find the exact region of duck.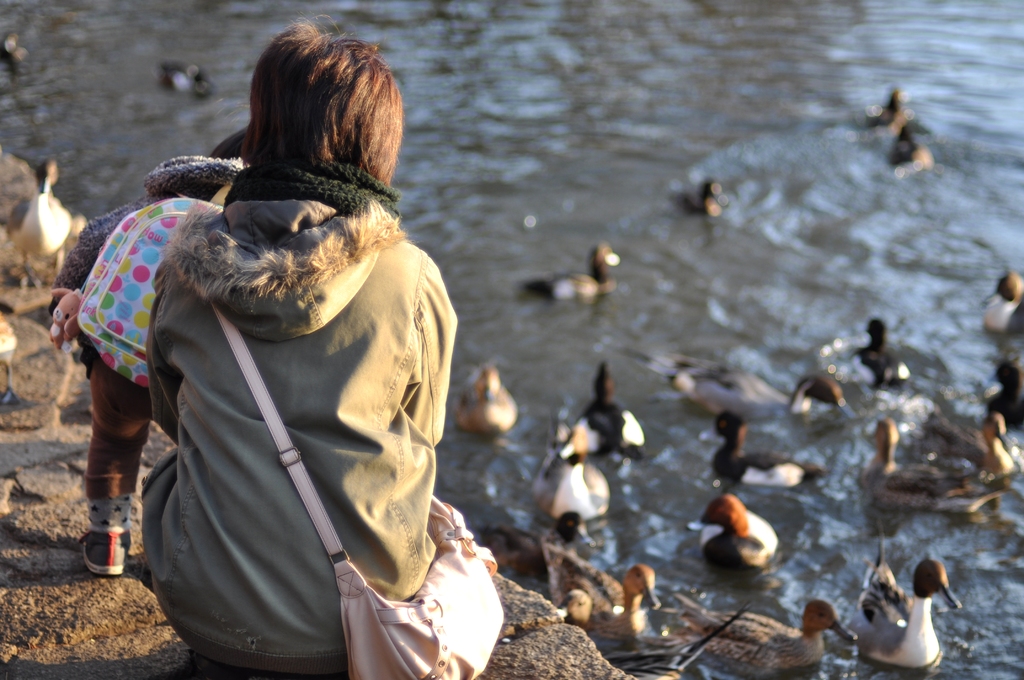
Exact region: [857, 314, 915, 391].
